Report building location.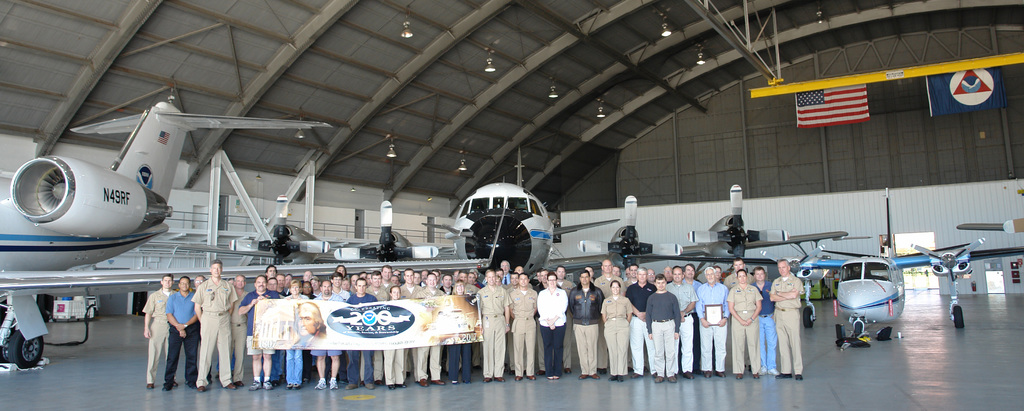
Report: 0, 0, 1023, 410.
